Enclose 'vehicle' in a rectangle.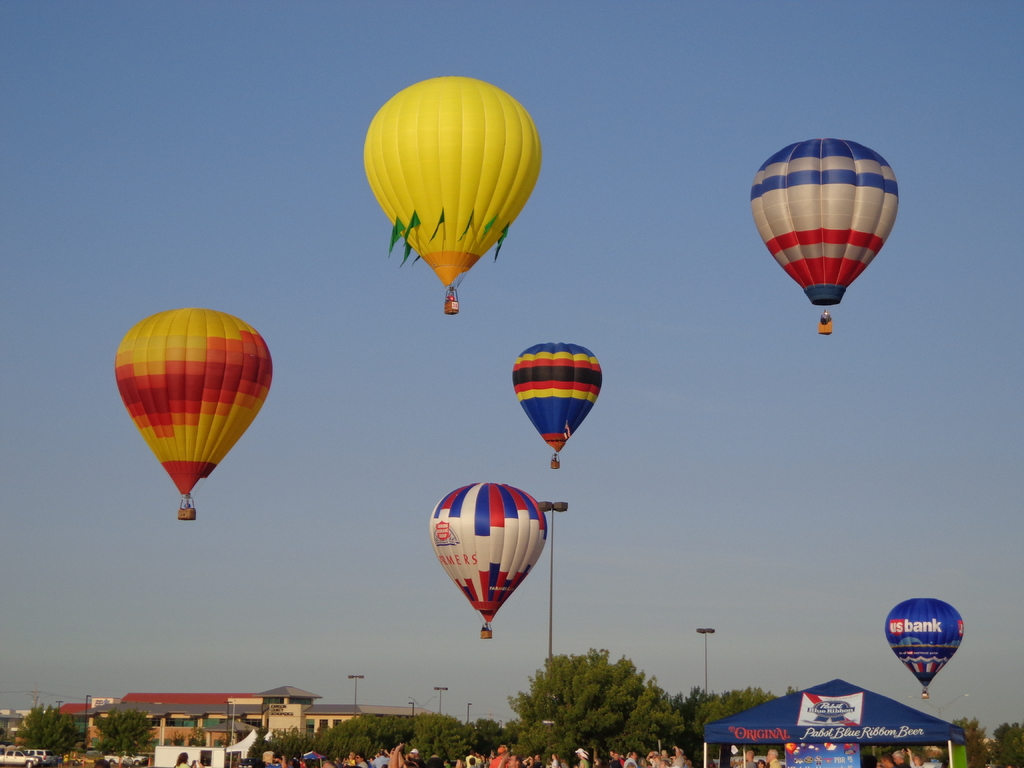
BBox(20, 744, 59, 764).
